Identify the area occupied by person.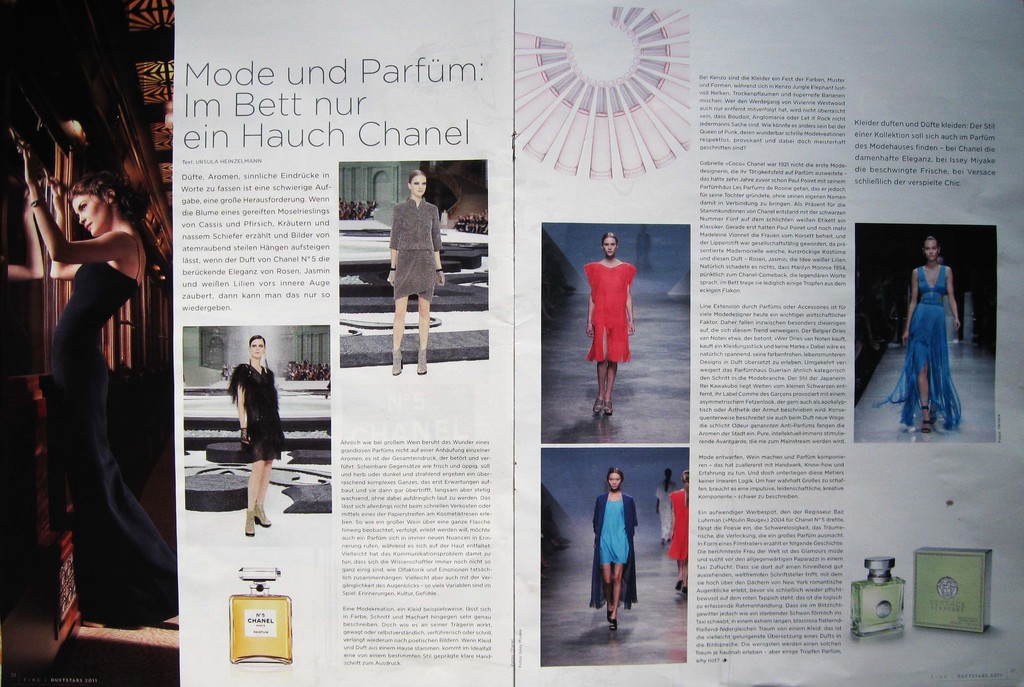
Area: <region>229, 337, 279, 537</region>.
